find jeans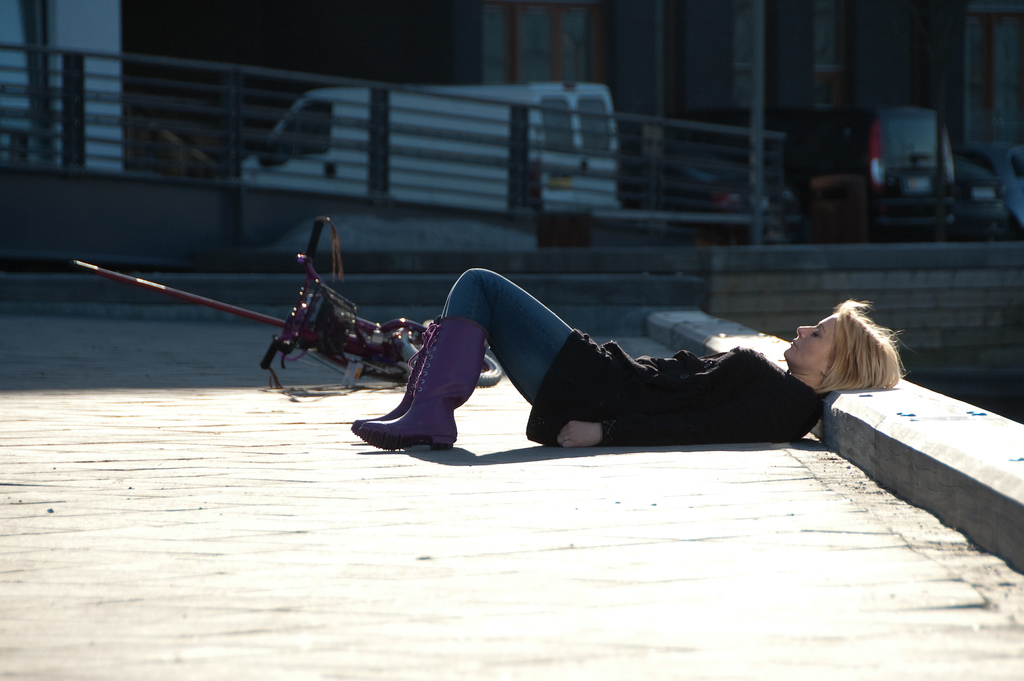
BBox(436, 262, 573, 405)
